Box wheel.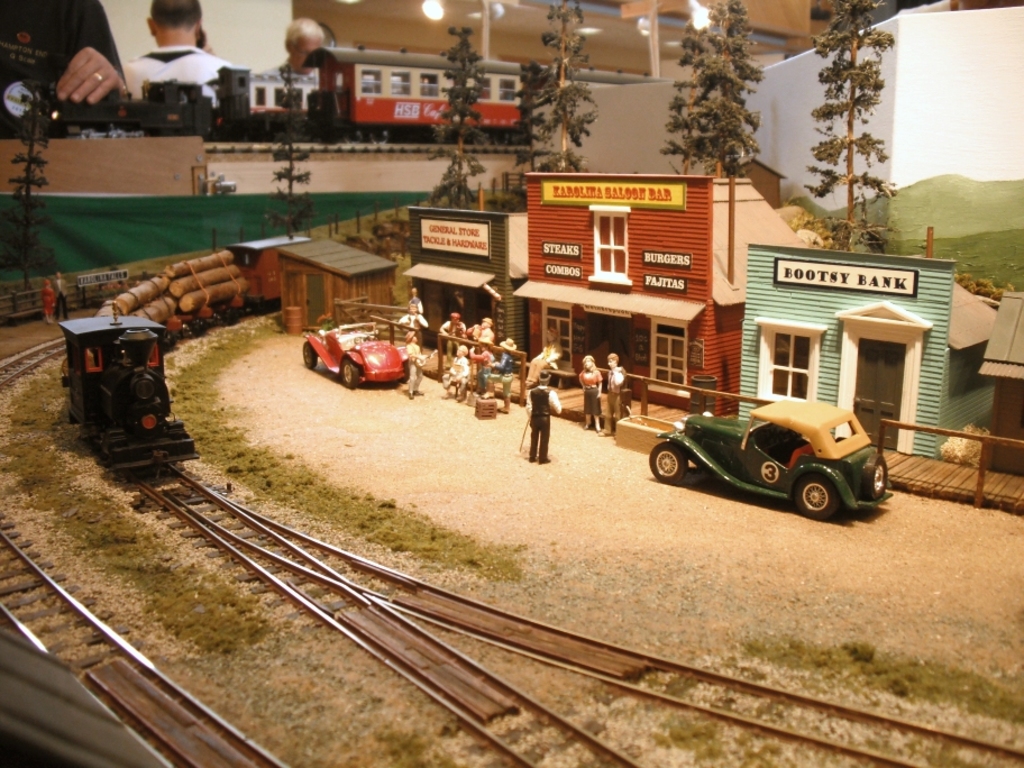
(784,458,867,524).
